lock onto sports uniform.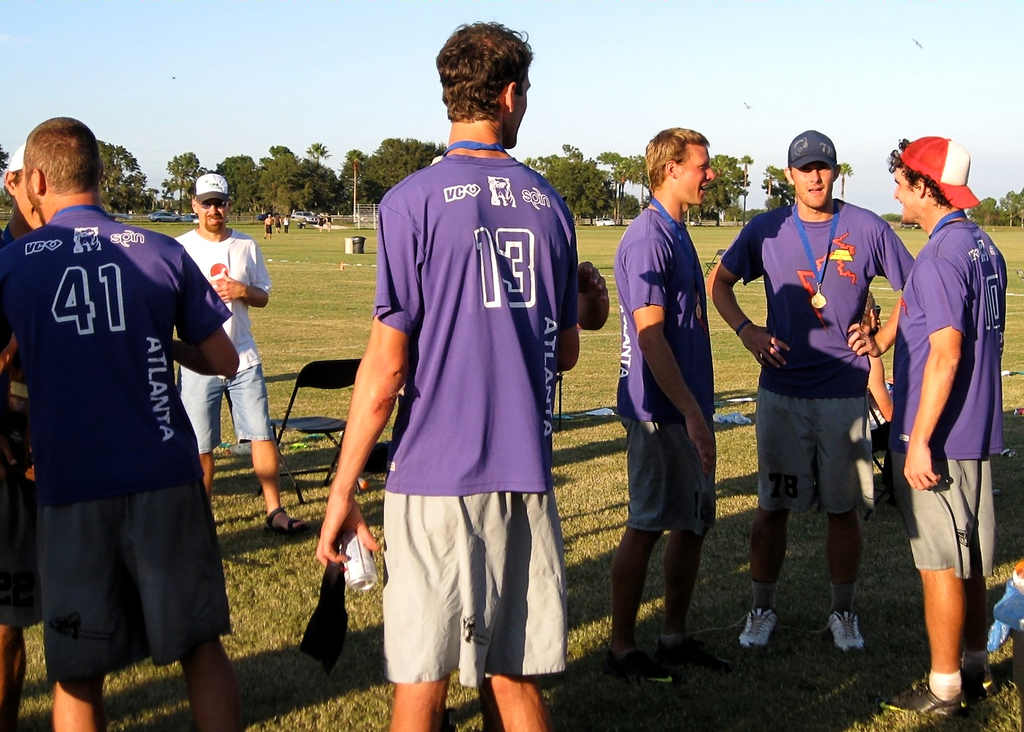
Locked: 612 208 716 531.
